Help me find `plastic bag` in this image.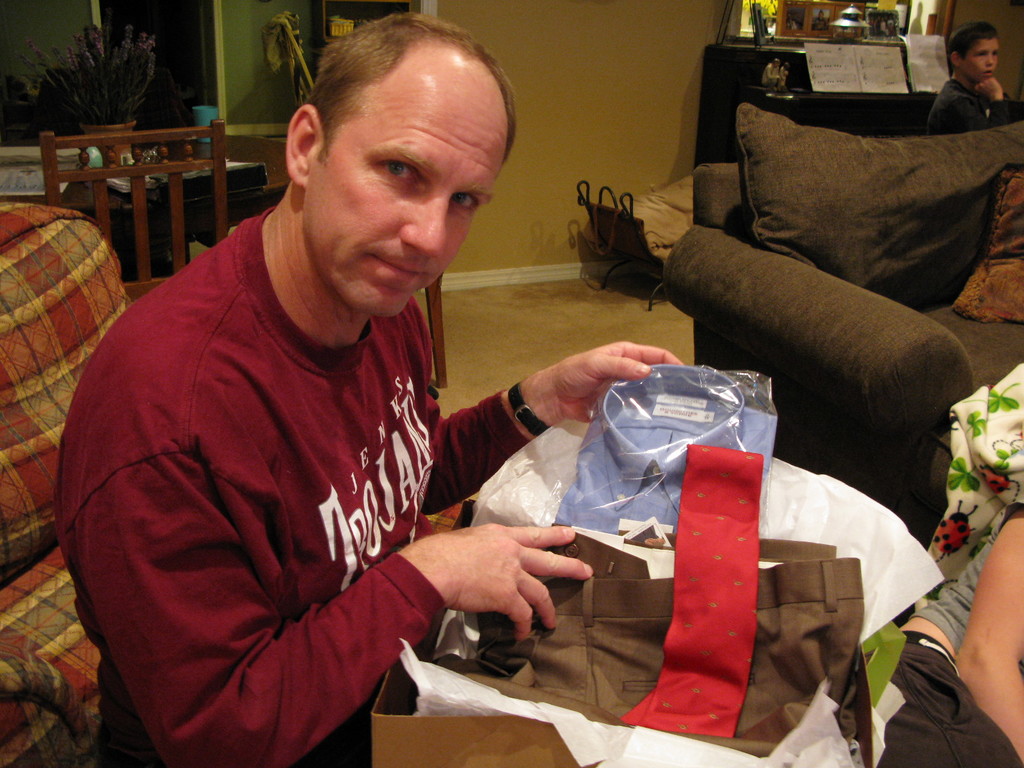
Found it: box=[397, 631, 875, 767].
